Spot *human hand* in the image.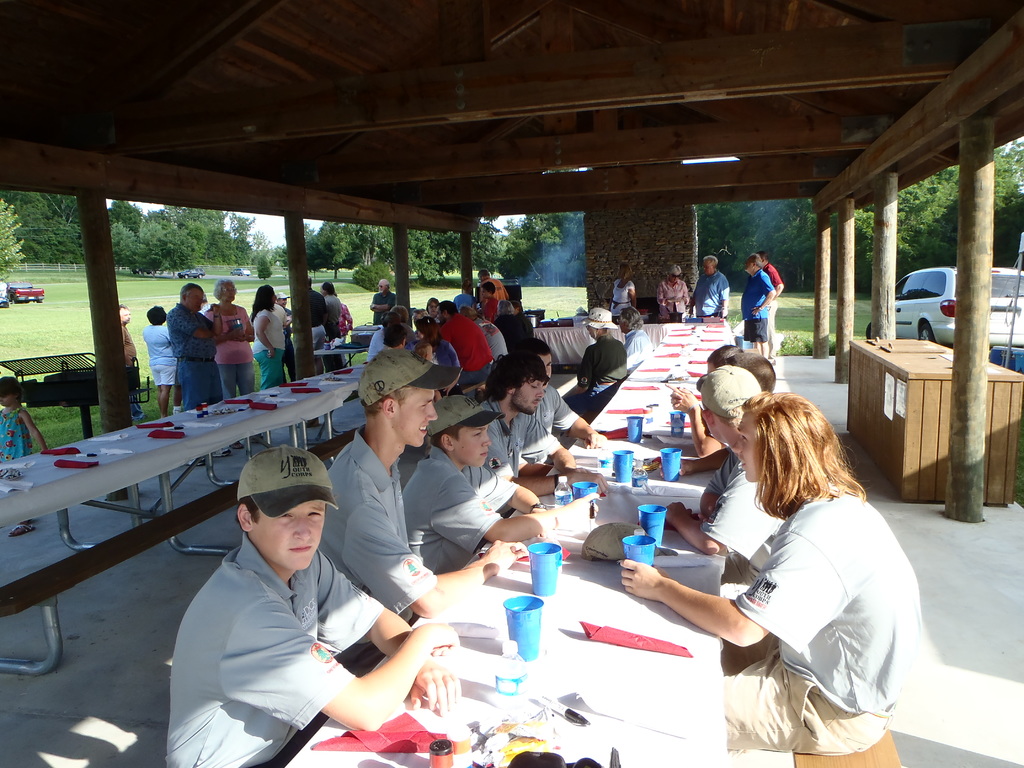
*human hand* found at 698/506/714/525.
